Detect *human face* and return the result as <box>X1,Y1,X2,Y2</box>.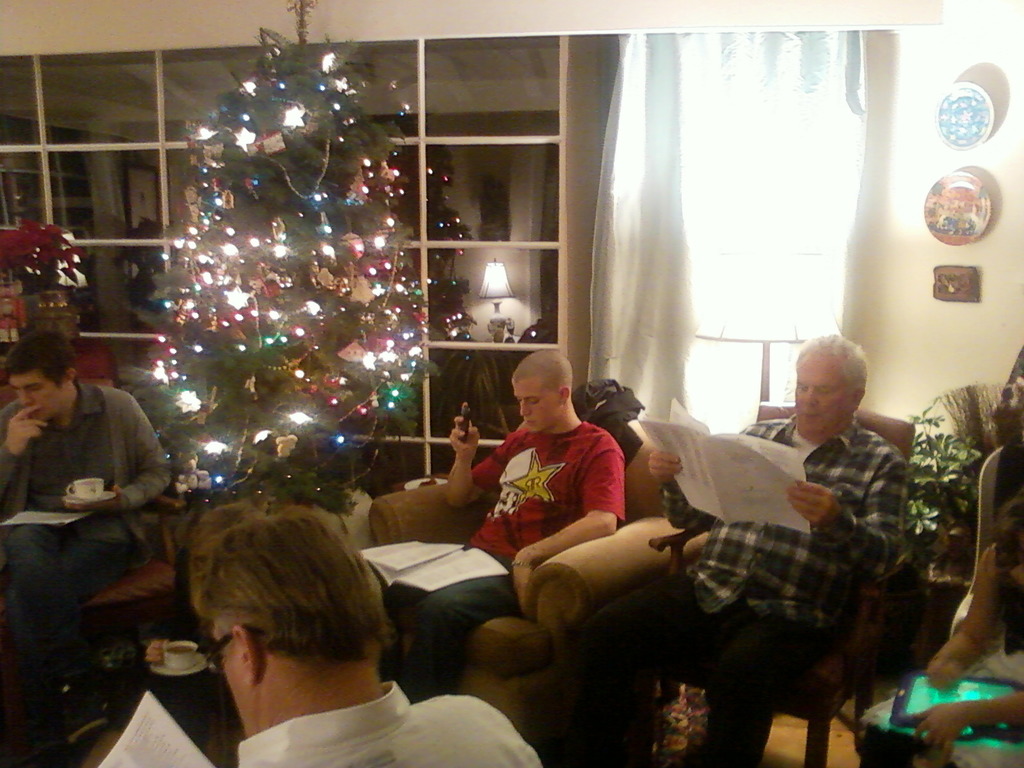
<box>794,352,852,435</box>.
